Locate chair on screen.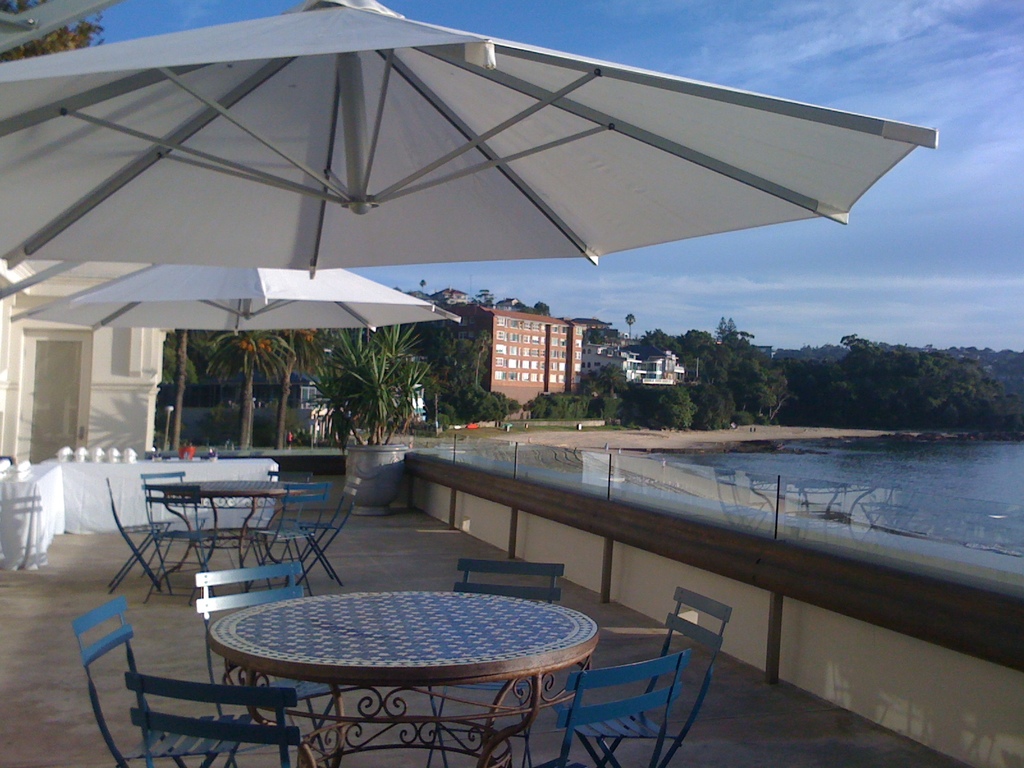
On screen at select_region(191, 558, 346, 767).
